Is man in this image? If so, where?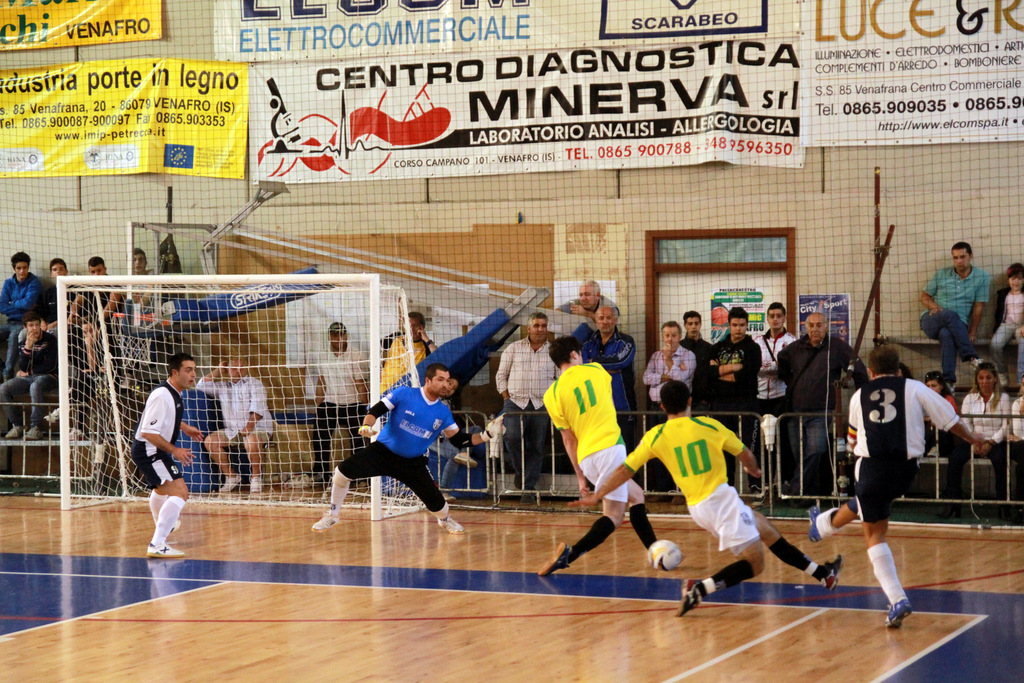
Yes, at bbox=[61, 317, 116, 465].
